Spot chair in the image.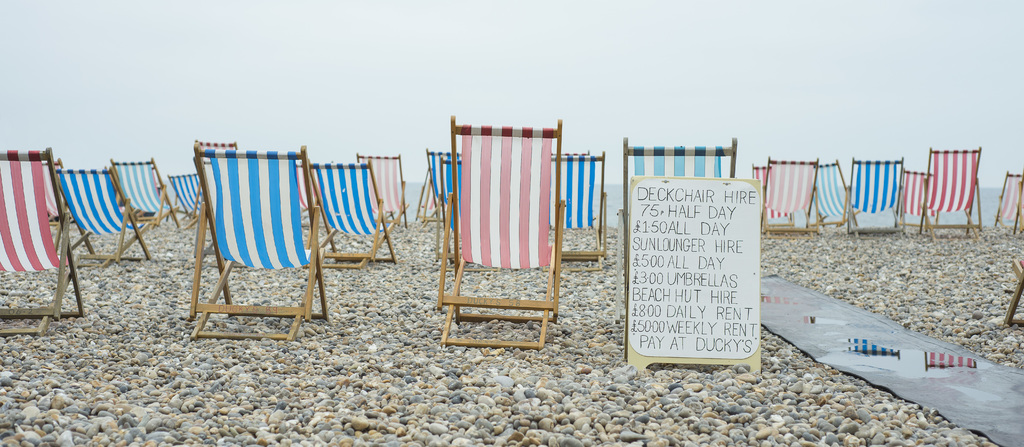
chair found at Rect(813, 156, 860, 224).
